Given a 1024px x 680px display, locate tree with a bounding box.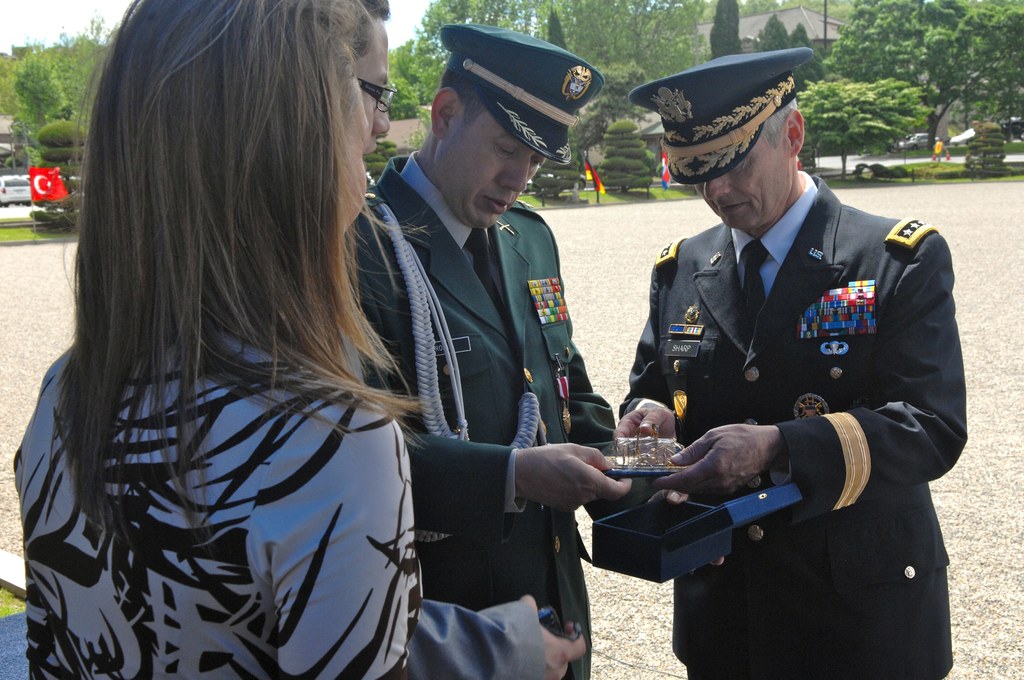
Located: select_region(29, 125, 84, 239).
